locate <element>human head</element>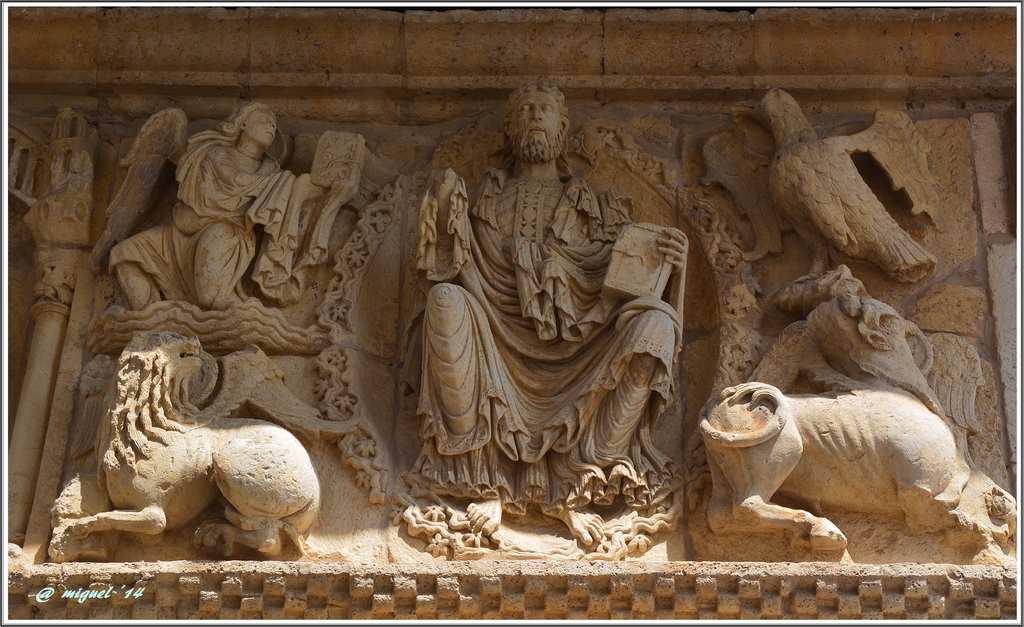
box(236, 104, 279, 149)
